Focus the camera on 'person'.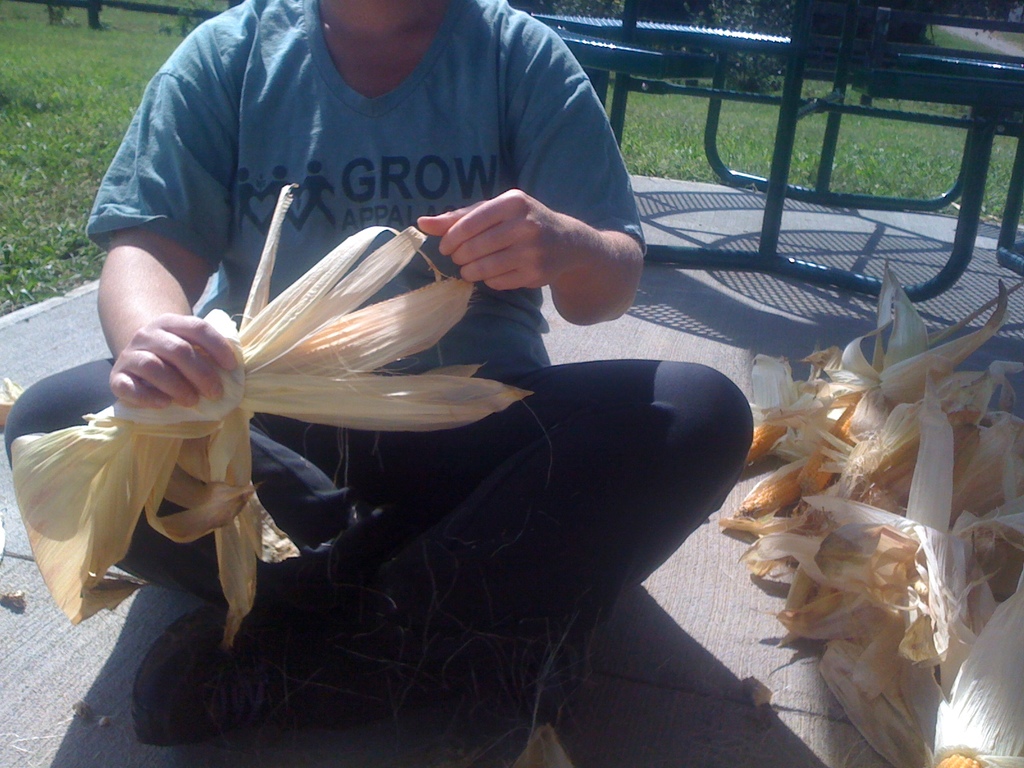
Focus region: bbox=(3, 0, 753, 766).
